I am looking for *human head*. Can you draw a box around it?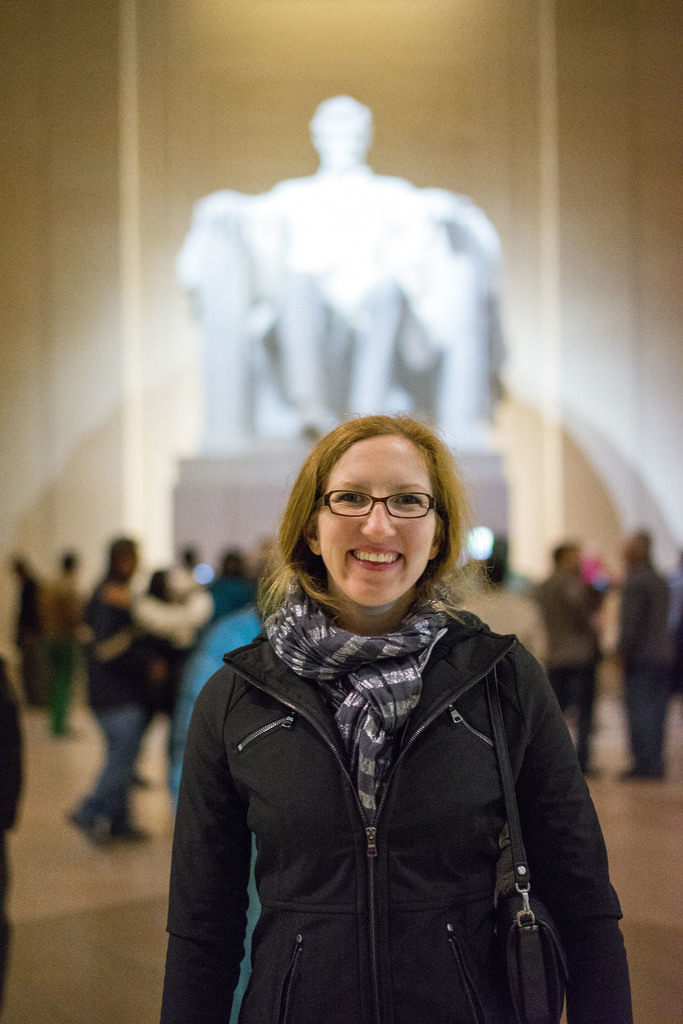
Sure, the bounding box is locate(287, 428, 475, 577).
